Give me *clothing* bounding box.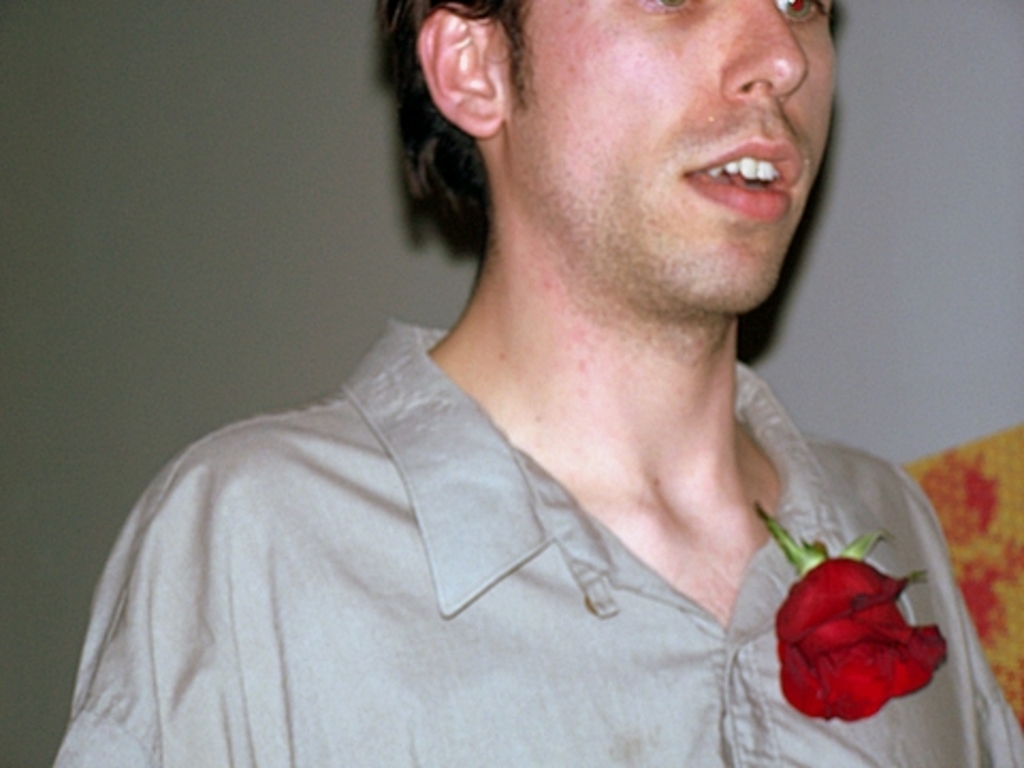
bbox(107, 205, 975, 757).
